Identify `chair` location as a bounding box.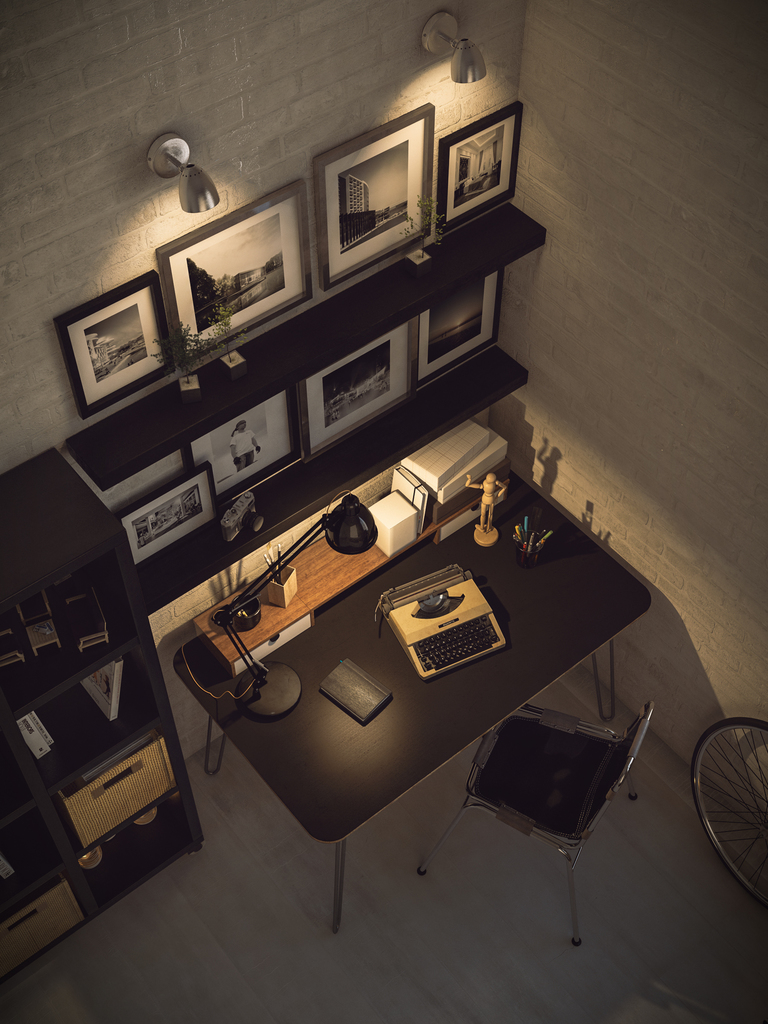
437/687/653/913.
